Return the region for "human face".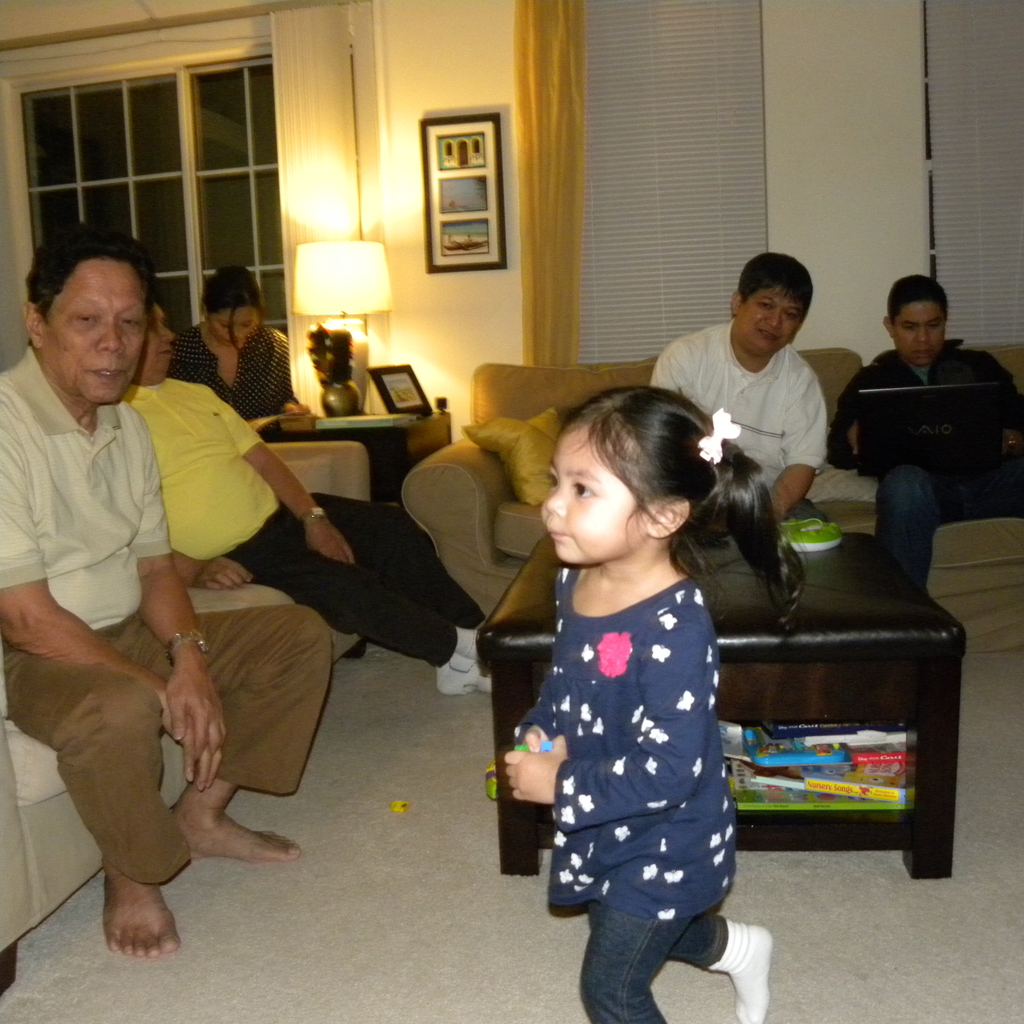
BBox(43, 259, 141, 403).
